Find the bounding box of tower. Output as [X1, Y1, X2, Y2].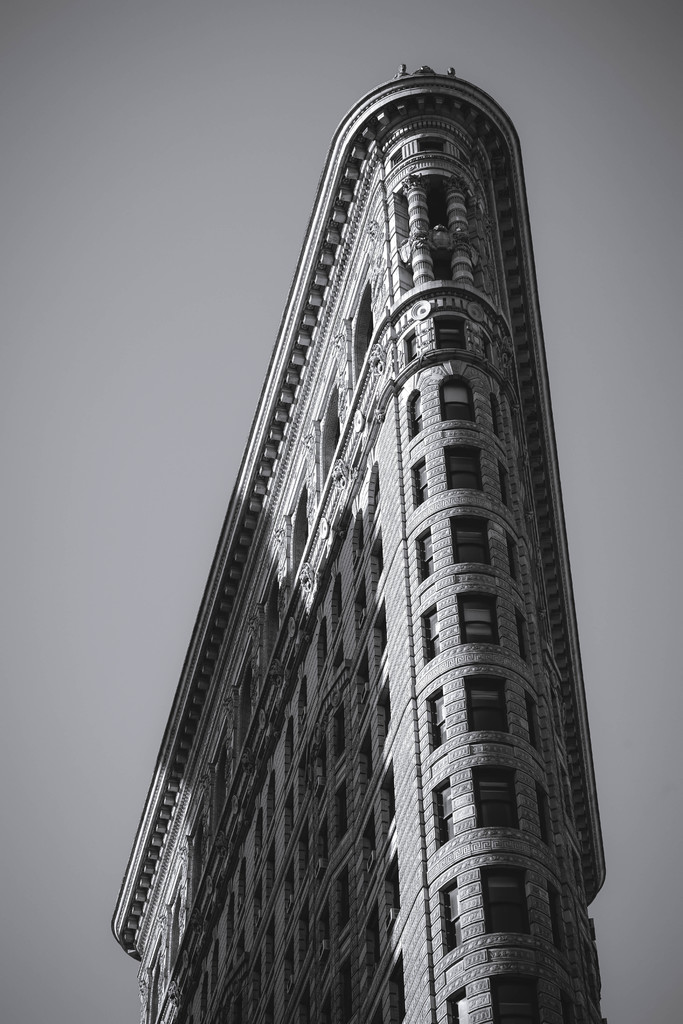
[76, 56, 636, 972].
